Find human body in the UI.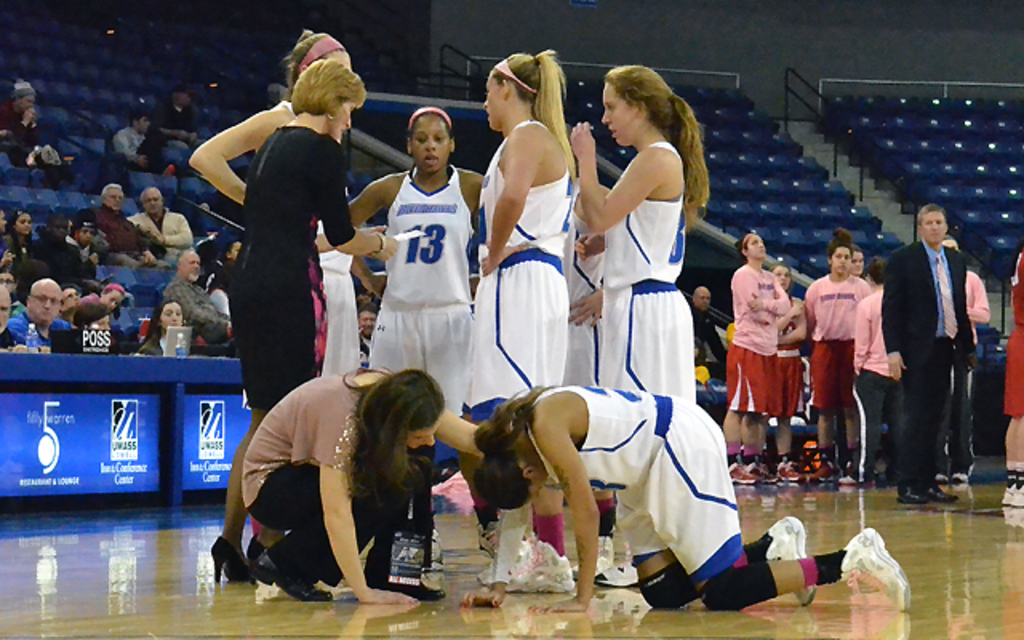
UI element at <bbox>810, 232, 888, 485</bbox>.
